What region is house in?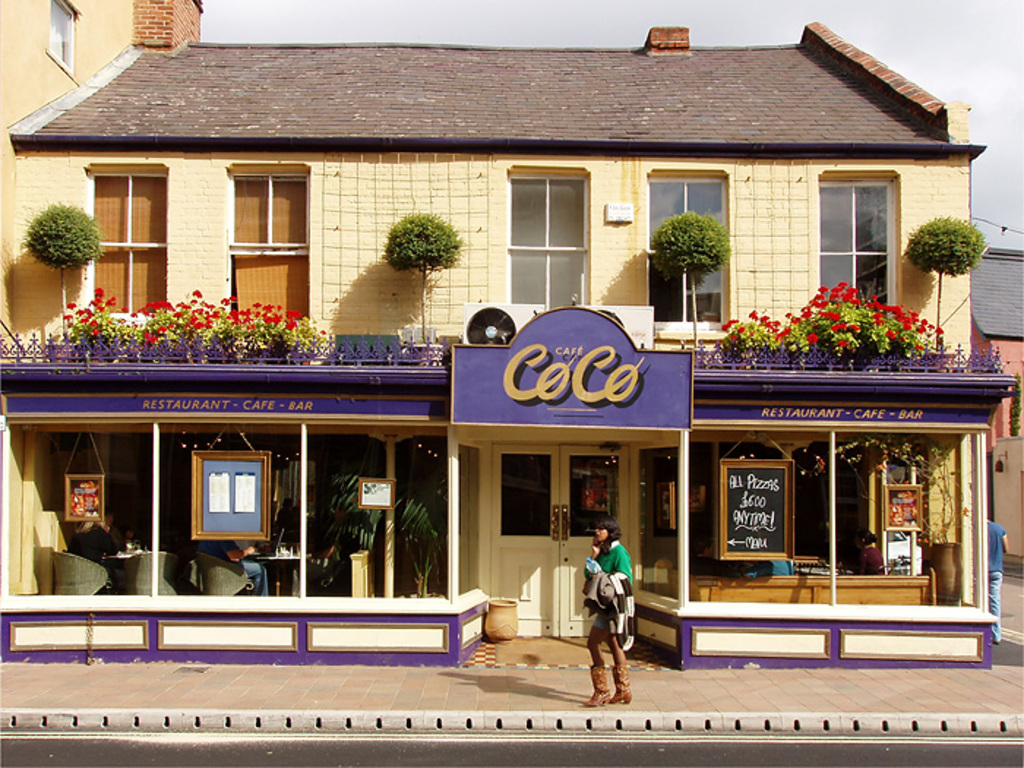
957:159:1023:669.
